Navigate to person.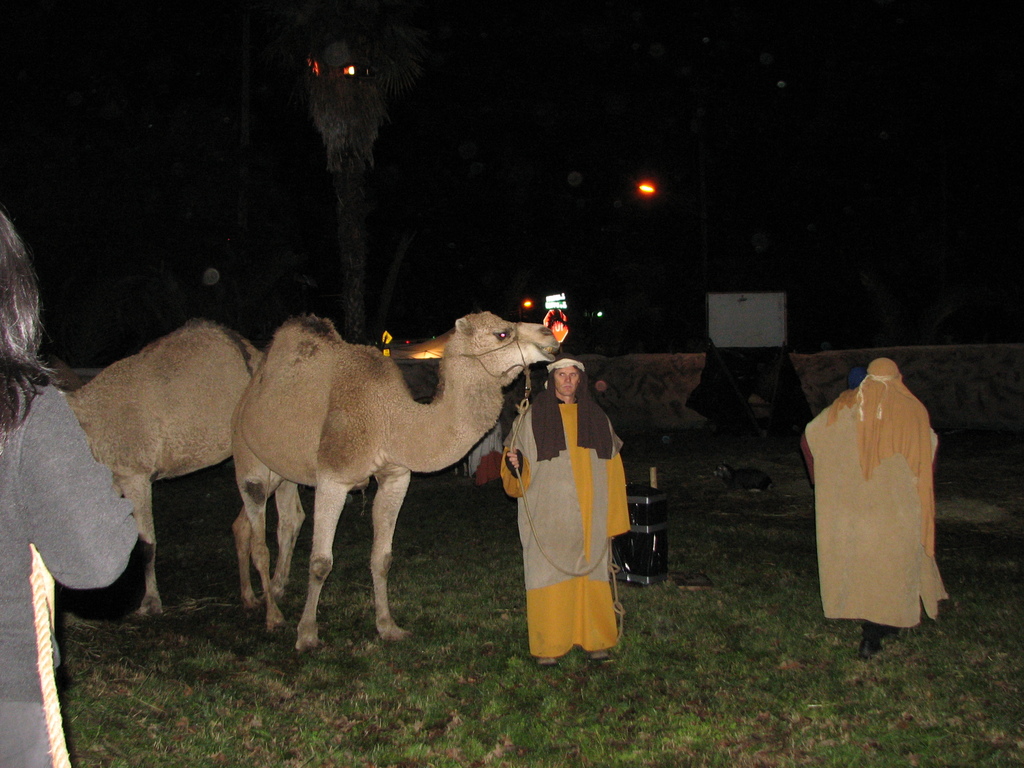
Navigation target: box=[513, 324, 634, 672].
